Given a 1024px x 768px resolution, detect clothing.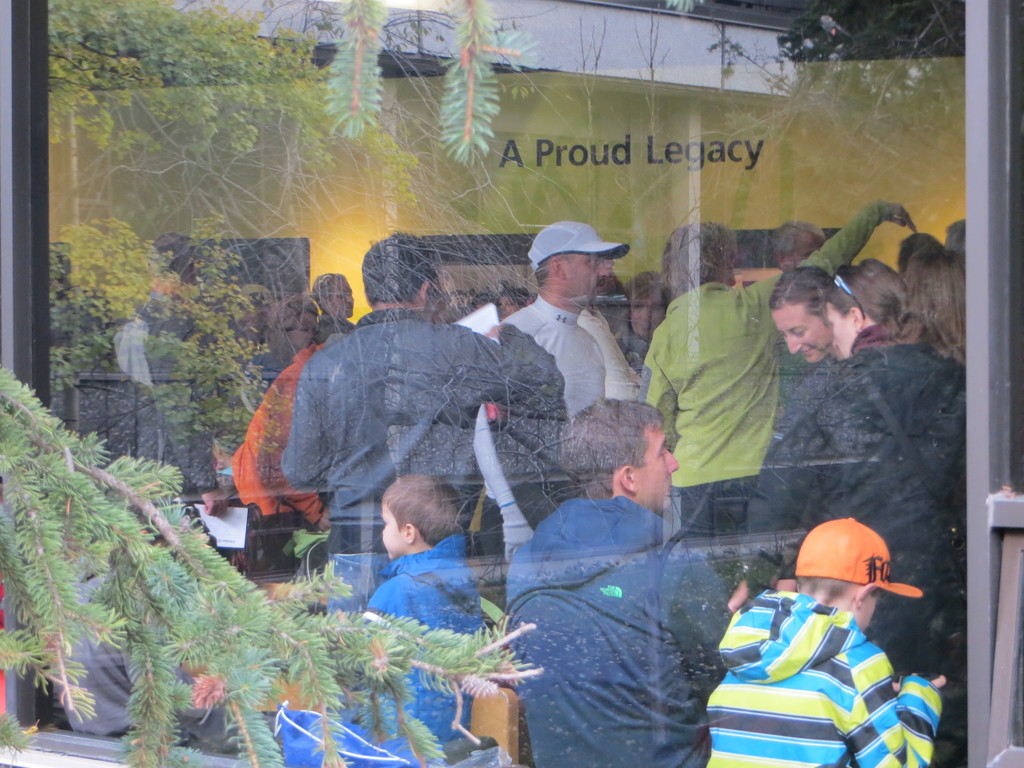
277:529:479:767.
